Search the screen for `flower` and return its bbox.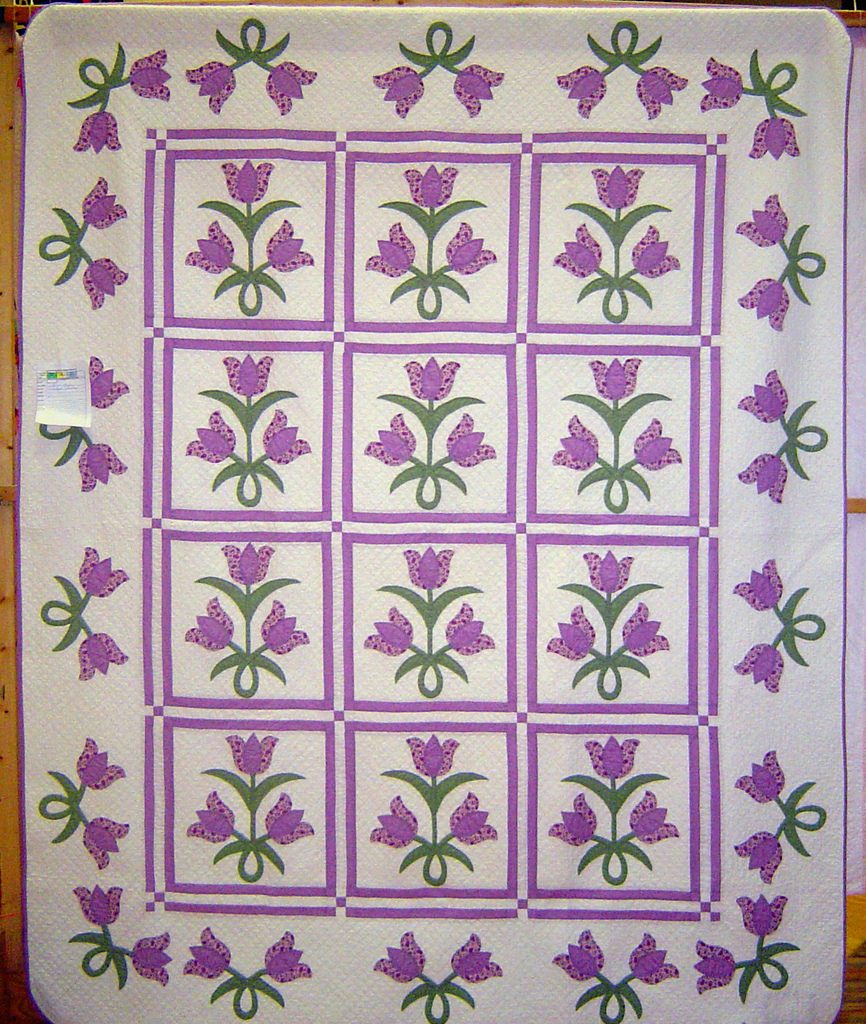
Found: region(552, 221, 601, 279).
